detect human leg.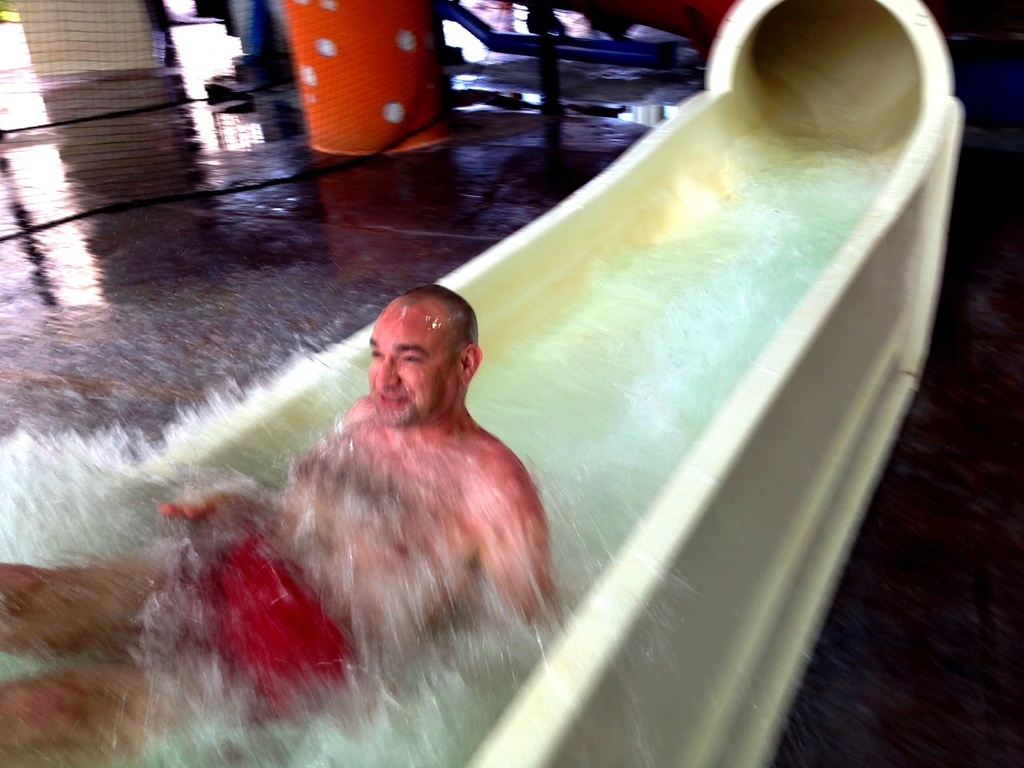
Detected at 0 648 198 767.
